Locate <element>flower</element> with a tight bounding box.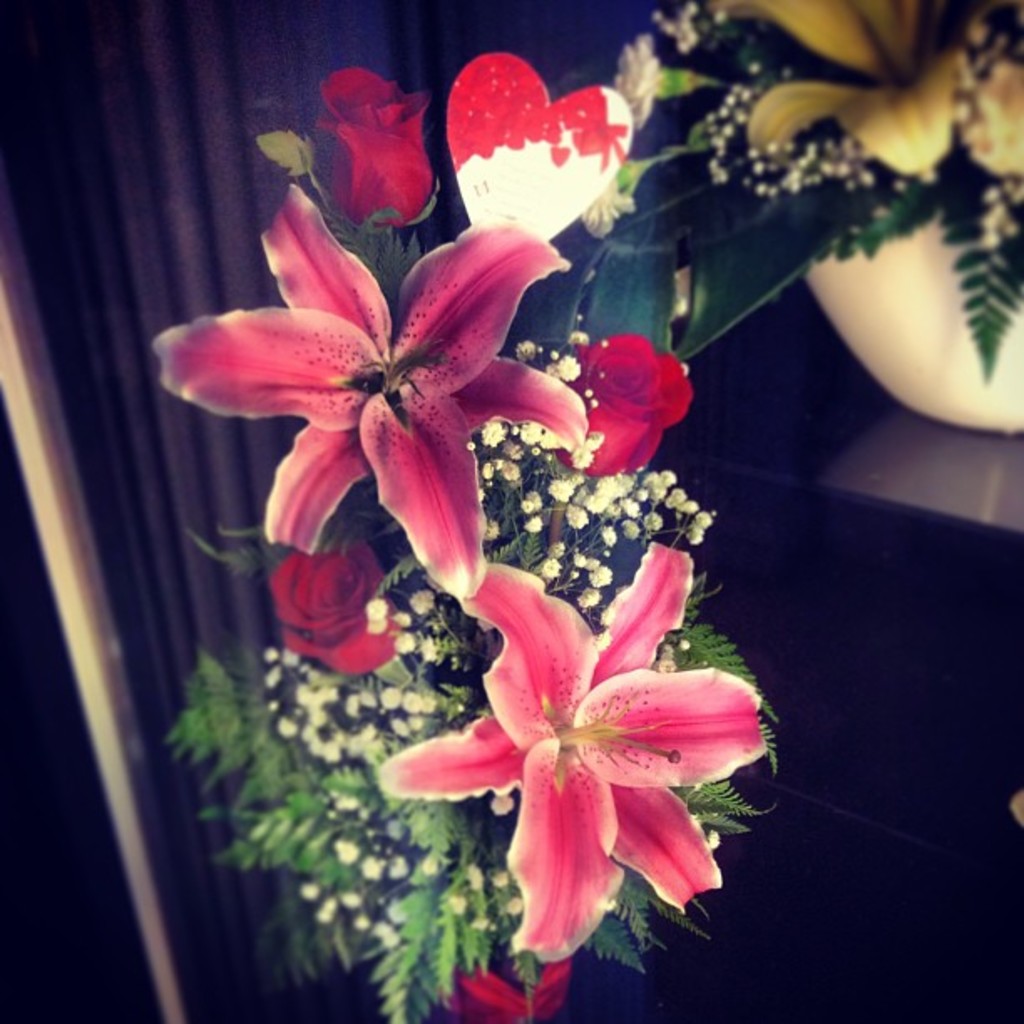
x1=152, y1=181, x2=586, y2=596.
